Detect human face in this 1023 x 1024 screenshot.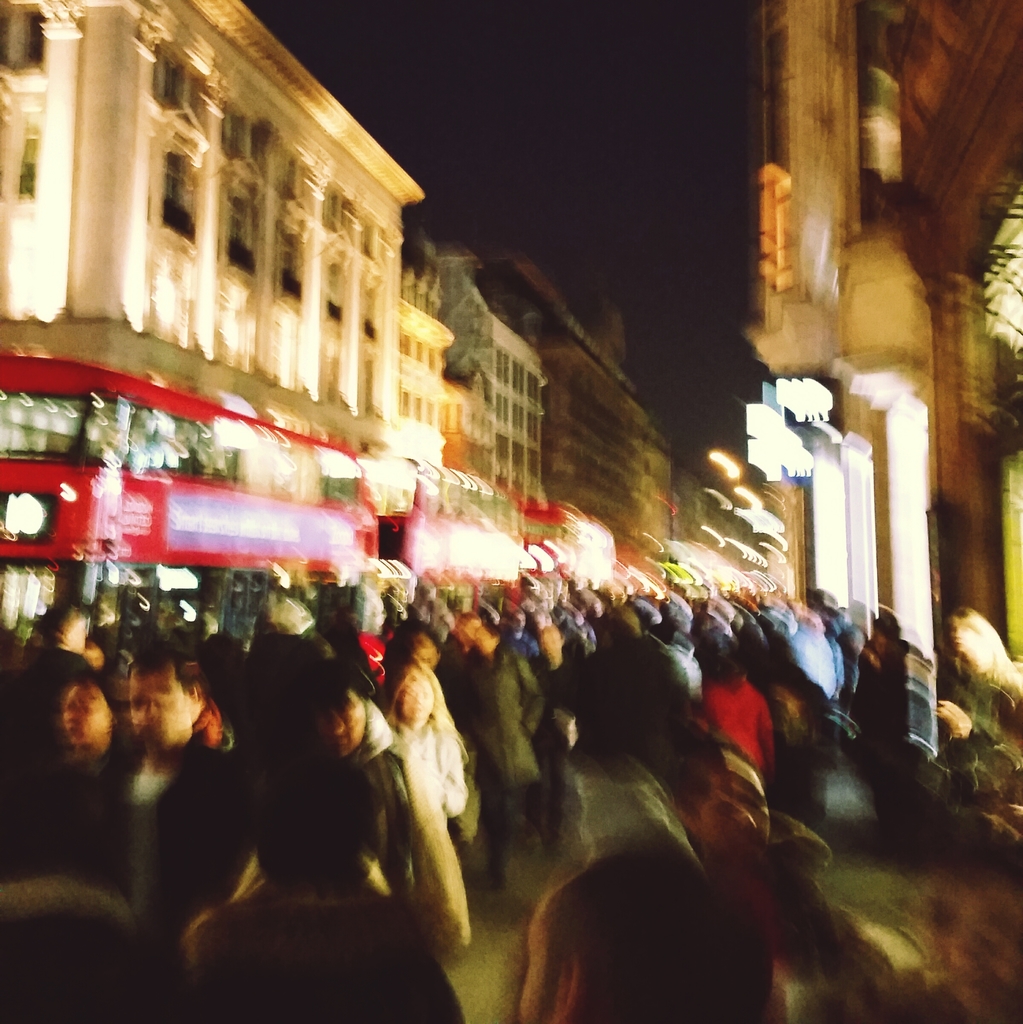
Detection: left=65, top=685, right=105, bottom=746.
